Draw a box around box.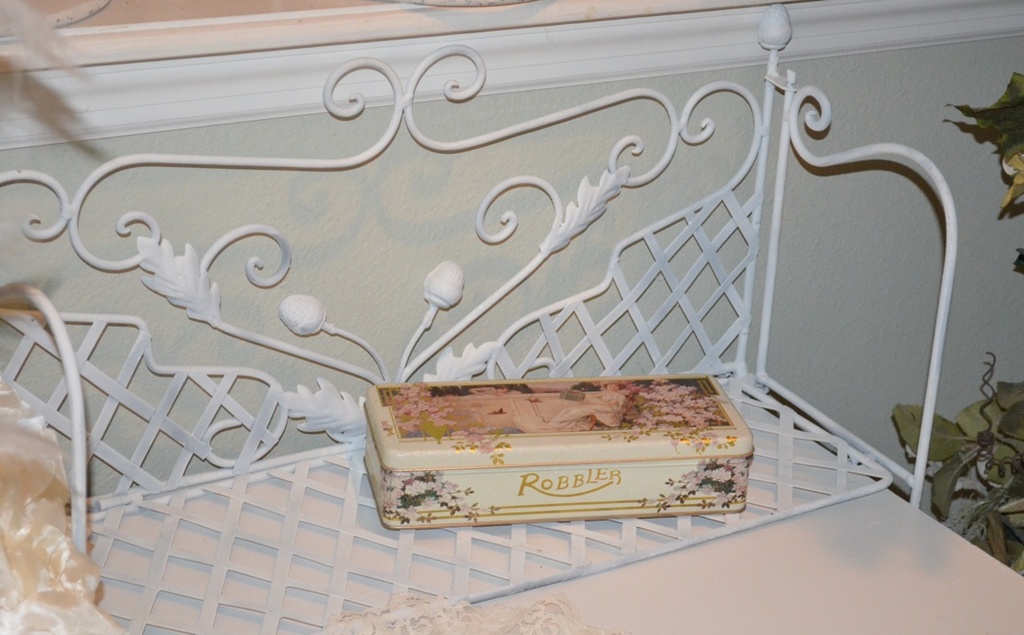
pyautogui.locateOnScreen(350, 366, 782, 544).
